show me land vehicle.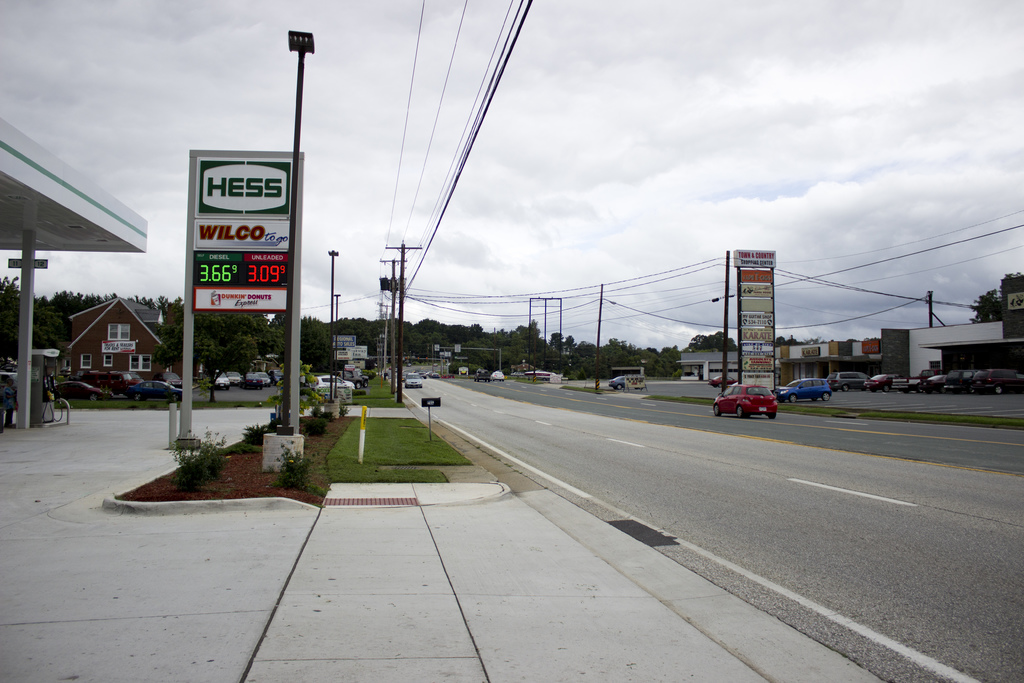
land vehicle is here: BBox(0, 371, 19, 388).
